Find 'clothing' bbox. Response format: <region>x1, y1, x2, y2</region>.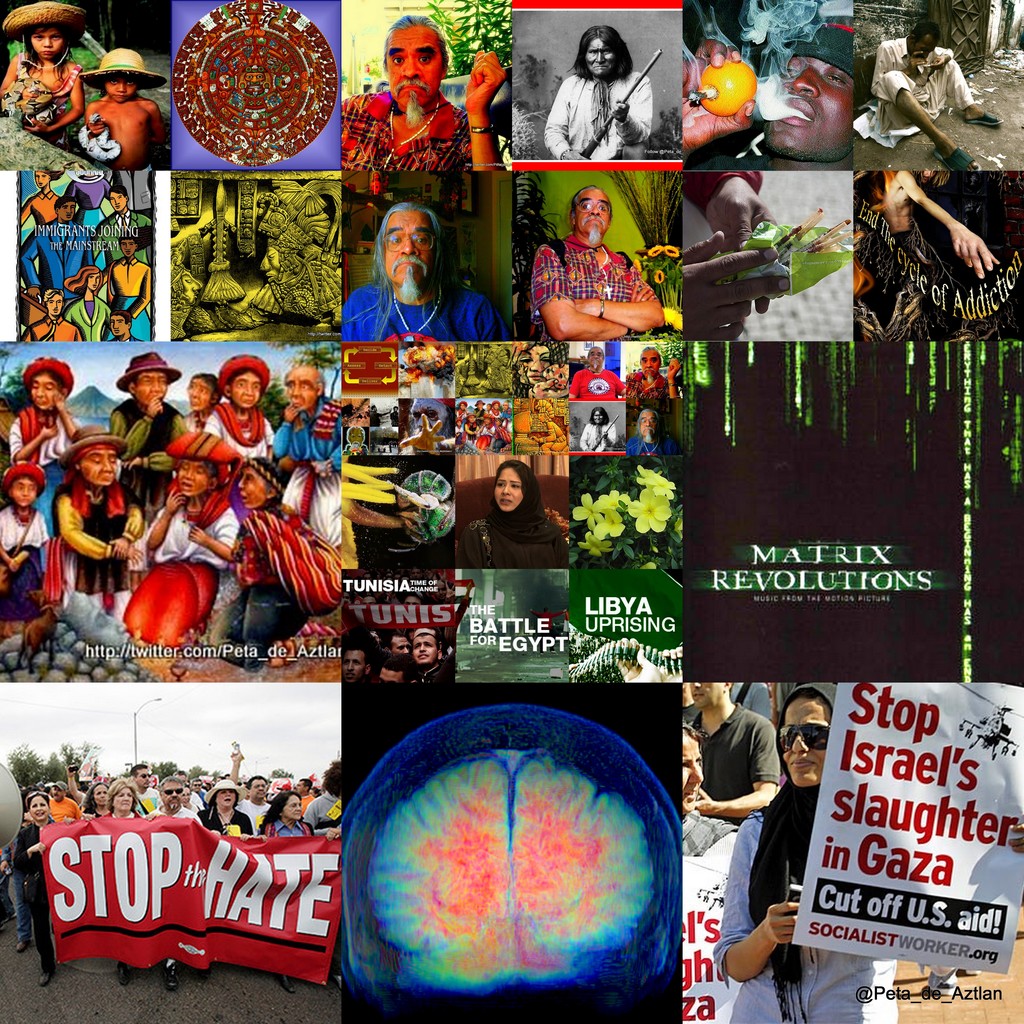
<region>0, 503, 54, 627</region>.
